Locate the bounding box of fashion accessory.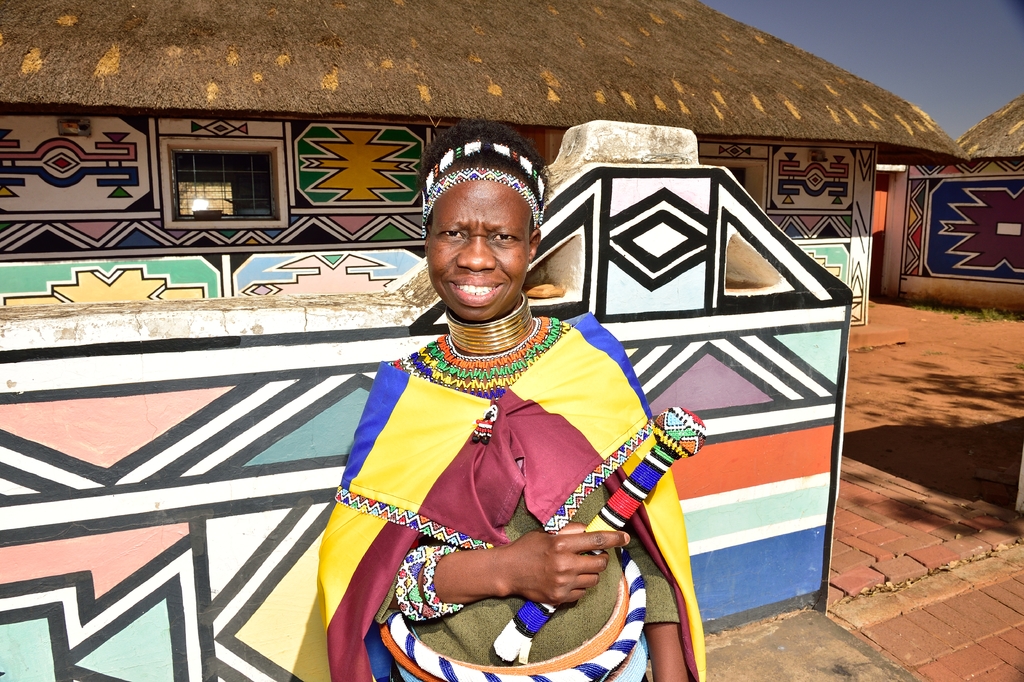
Bounding box: 422:545:467:615.
